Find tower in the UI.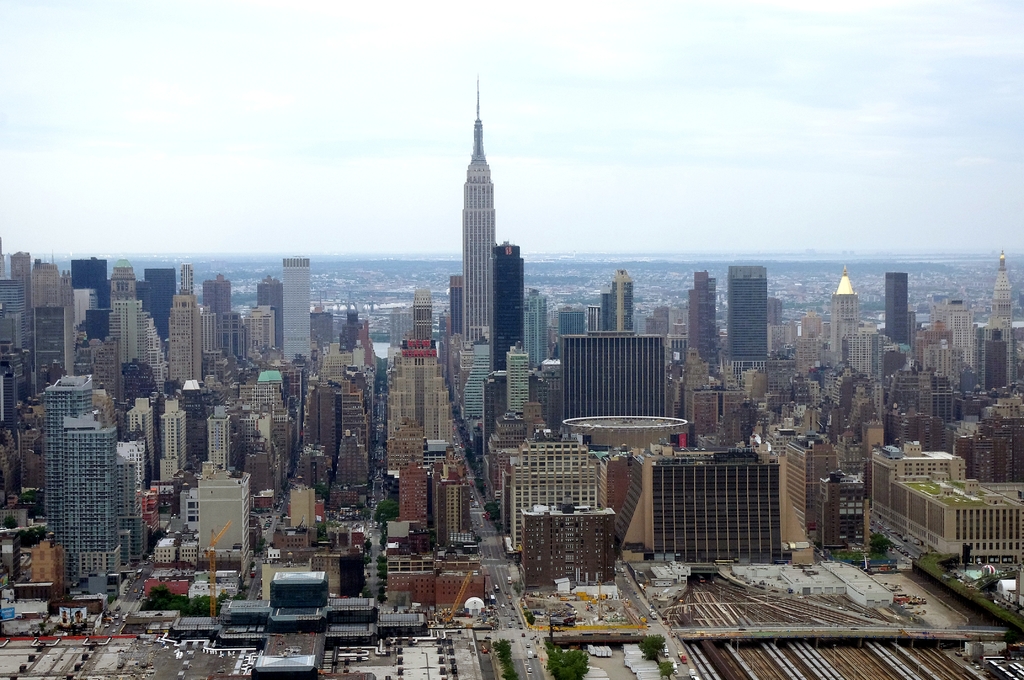
UI element at crop(197, 462, 243, 576).
